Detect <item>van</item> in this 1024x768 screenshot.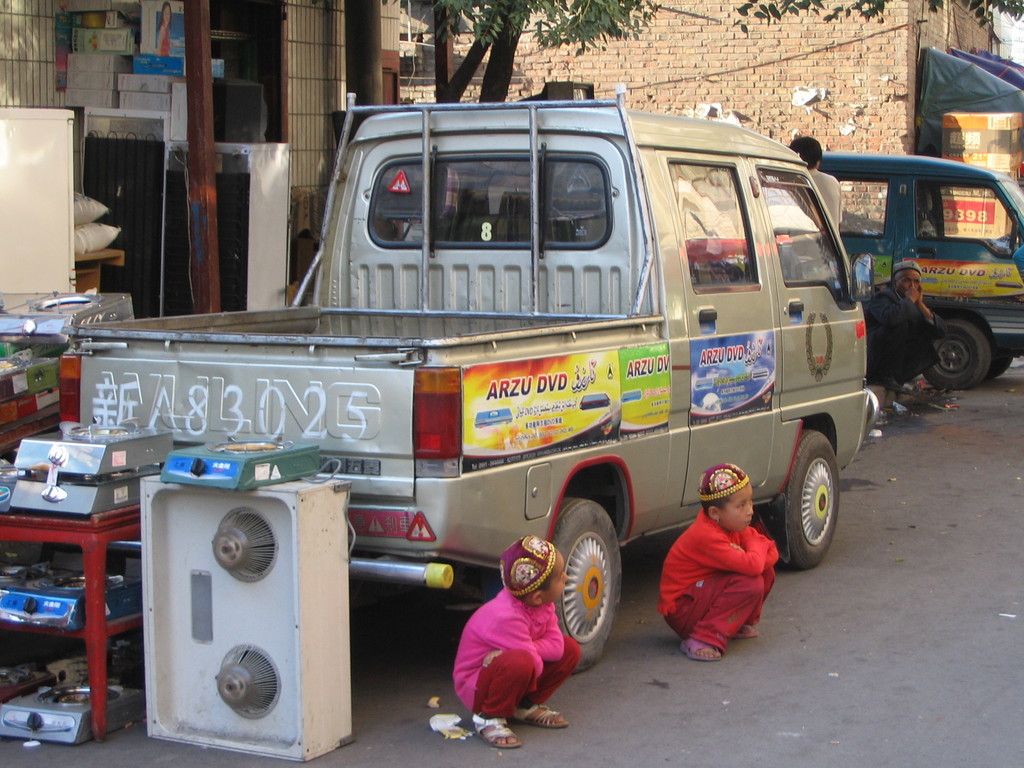
Detection: crop(54, 83, 877, 671).
